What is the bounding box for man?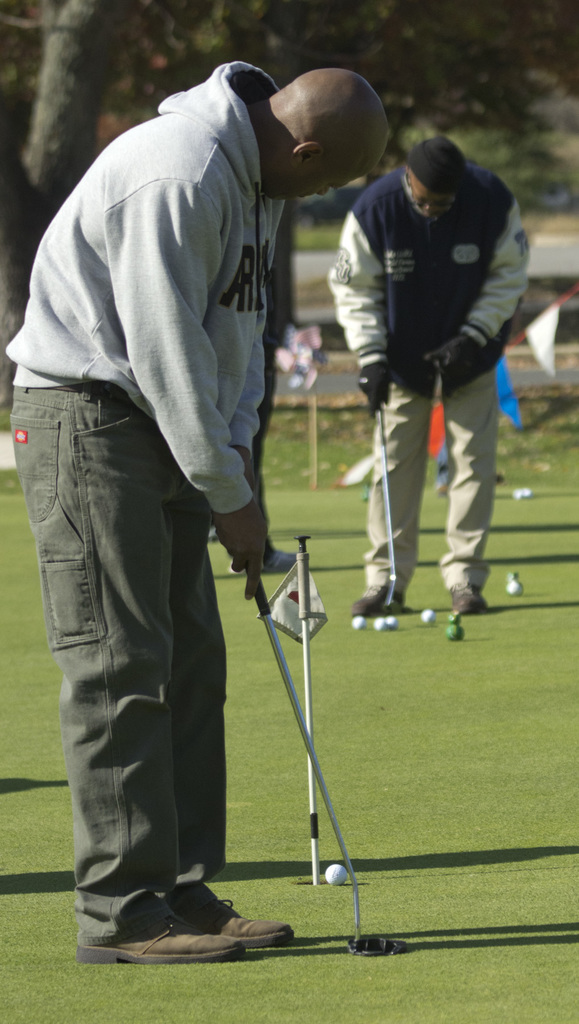
bbox=(324, 135, 532, 618).
